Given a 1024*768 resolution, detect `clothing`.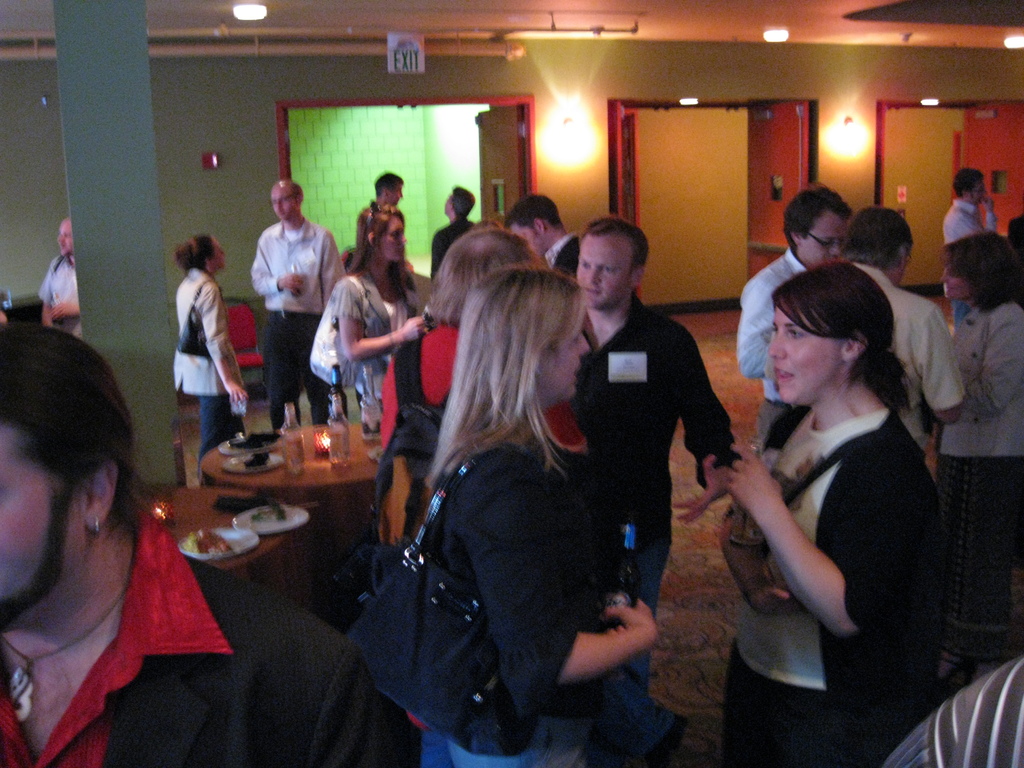
(38,254,83,337).
